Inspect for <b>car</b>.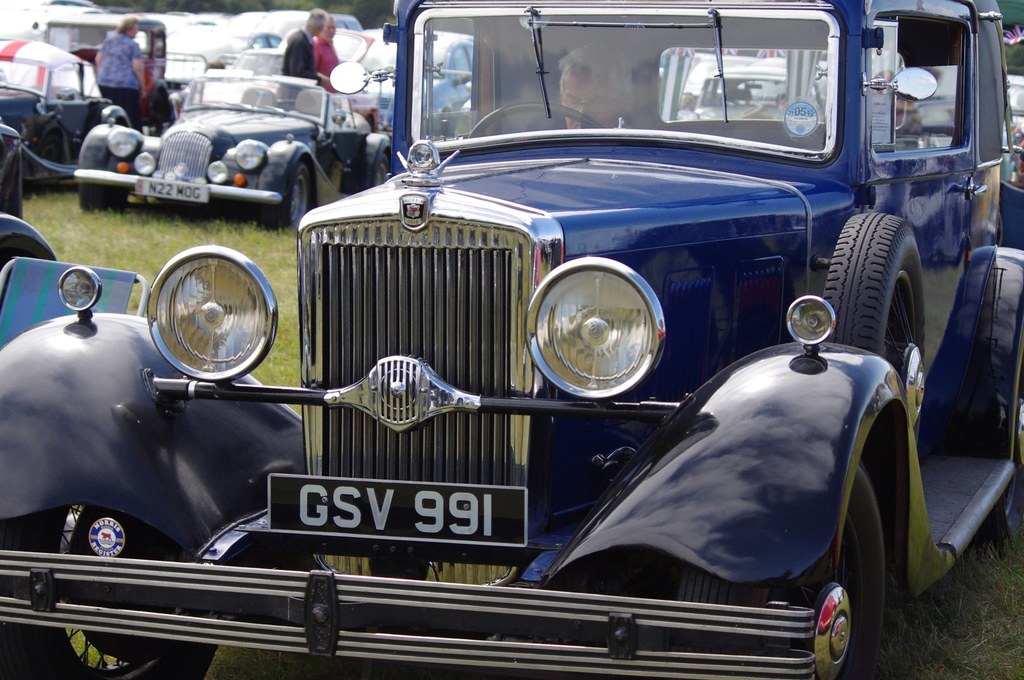
Inspection: <box>80,0,955,679</box>.
